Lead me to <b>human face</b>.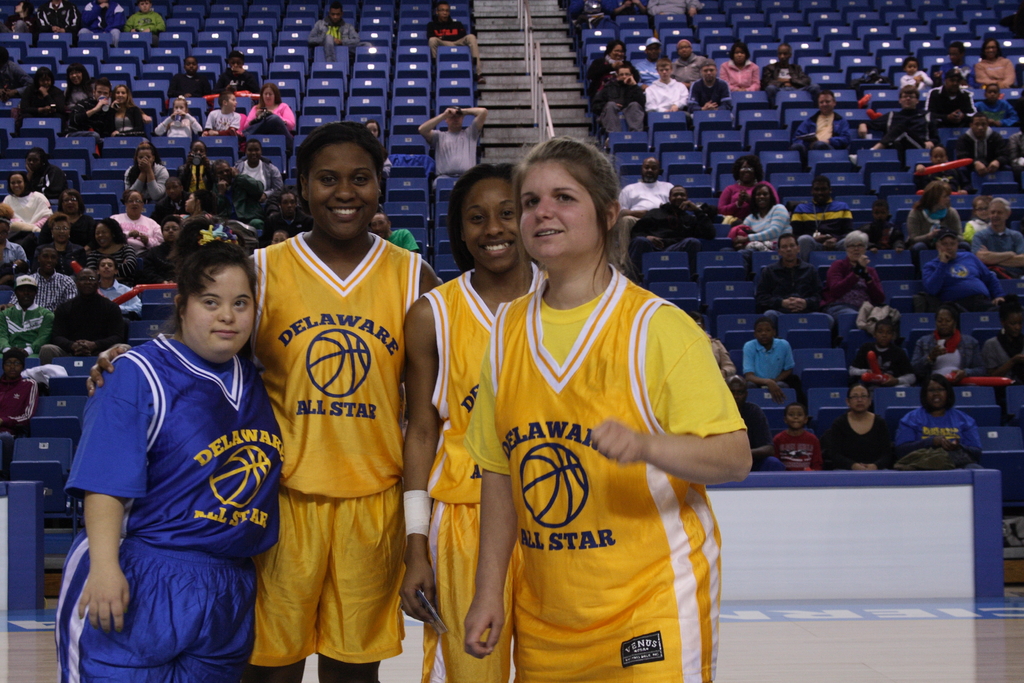
Lead to (987,201,1008,226).
